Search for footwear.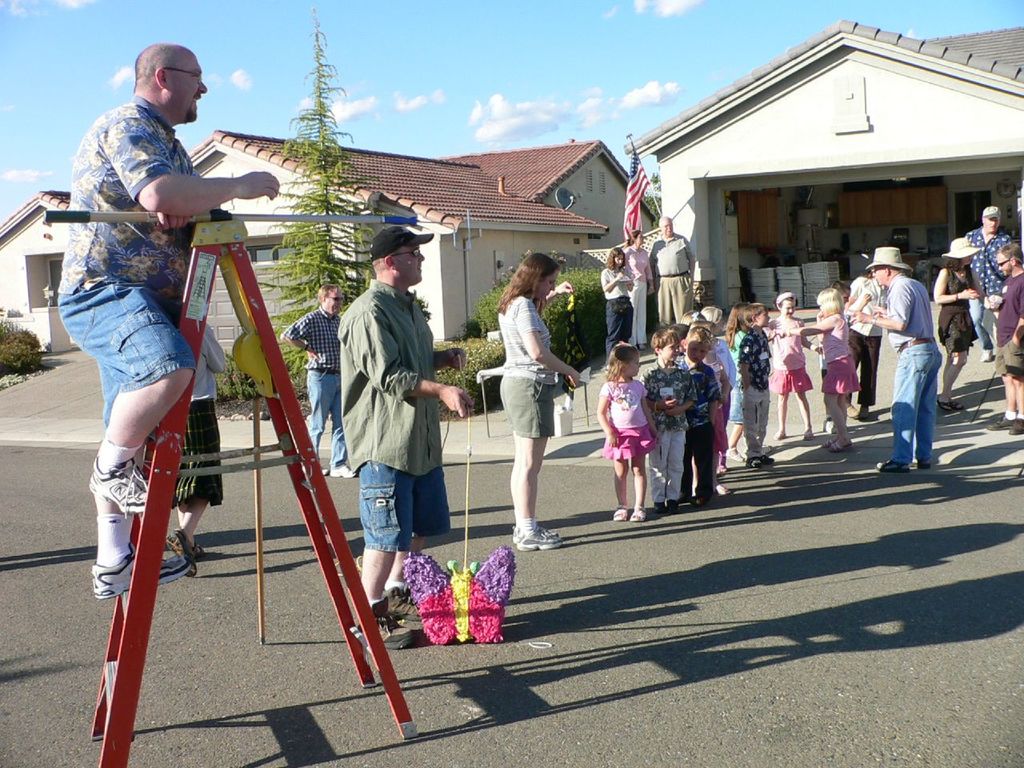
Found at crop(330, 459, 361, 481).
